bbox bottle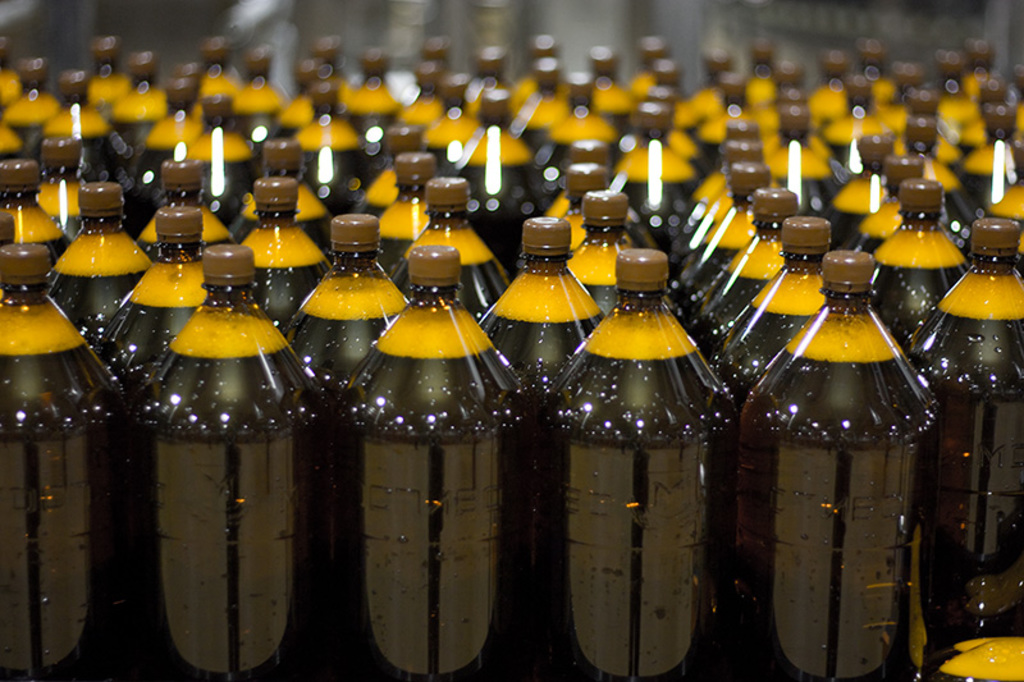
(x1=287, y1=215, x2=403, y2=398)
